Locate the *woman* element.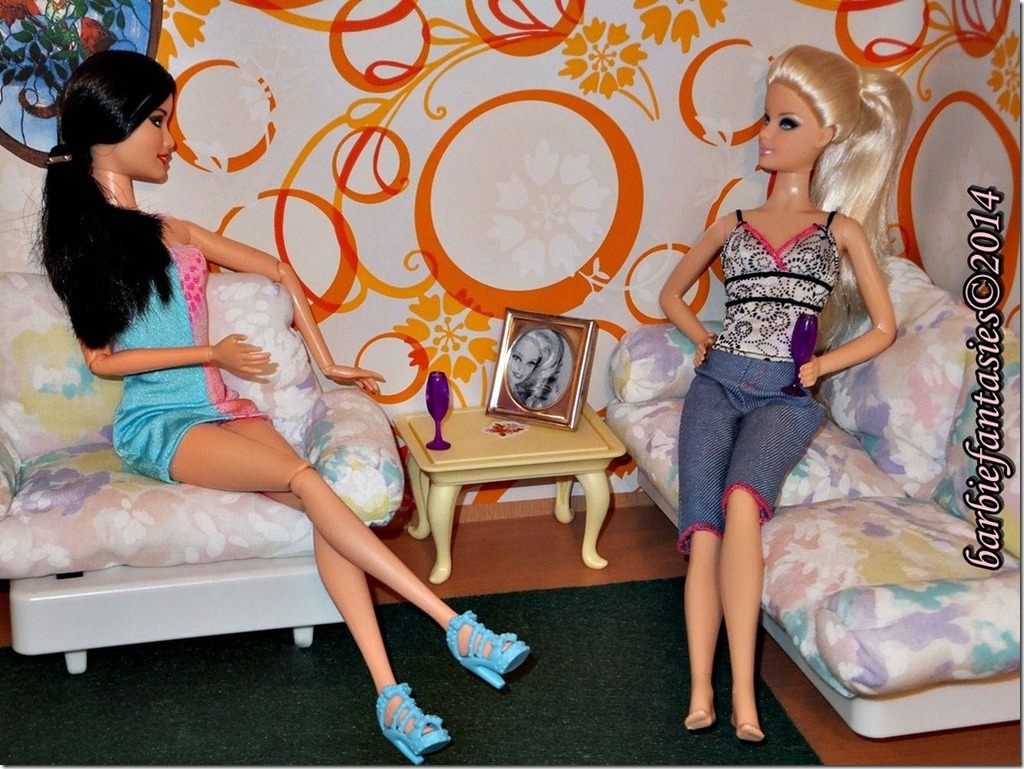
Element bbox: bbox=(0, 49, 528, 766).
